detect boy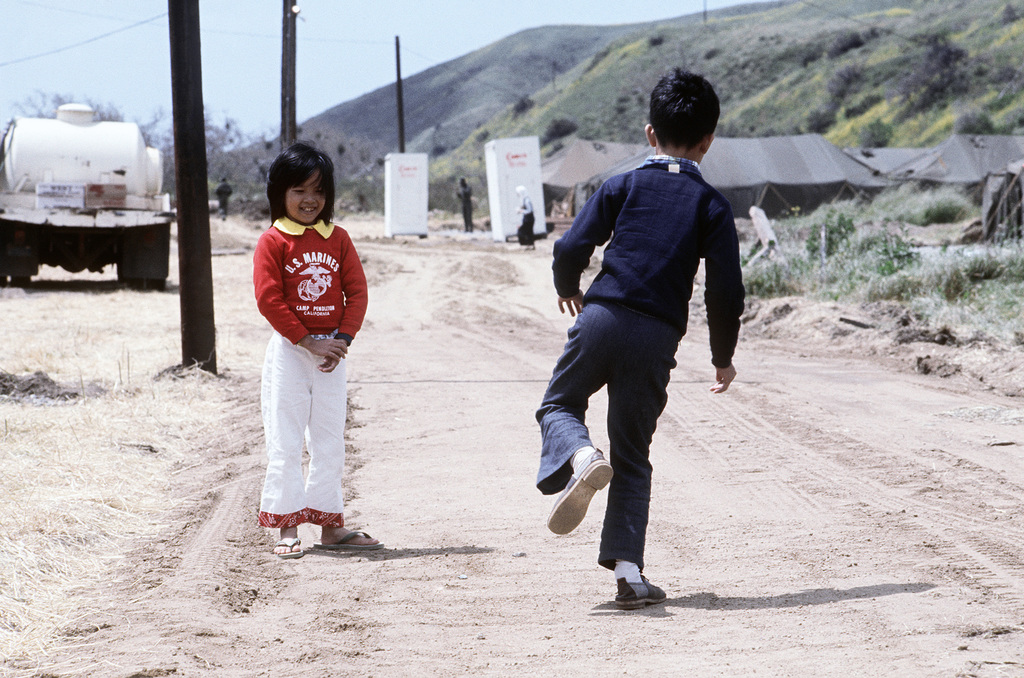
select_region(522, 73, 753, 606)
